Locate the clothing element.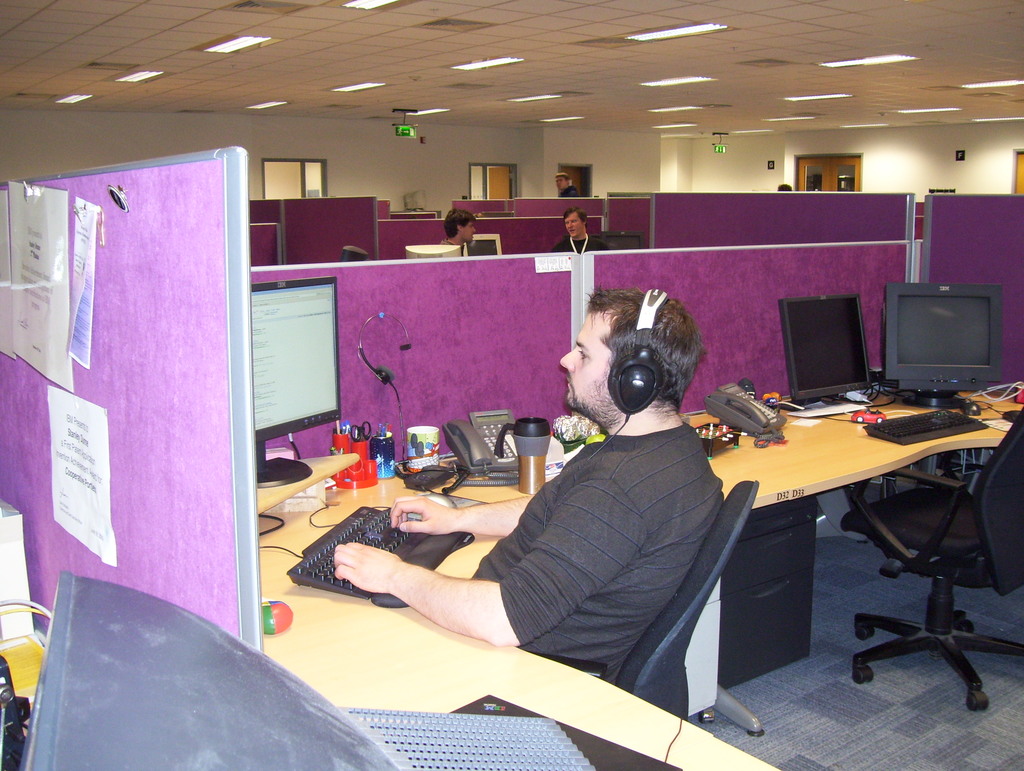
Element bbox: 563:233:607:261.
